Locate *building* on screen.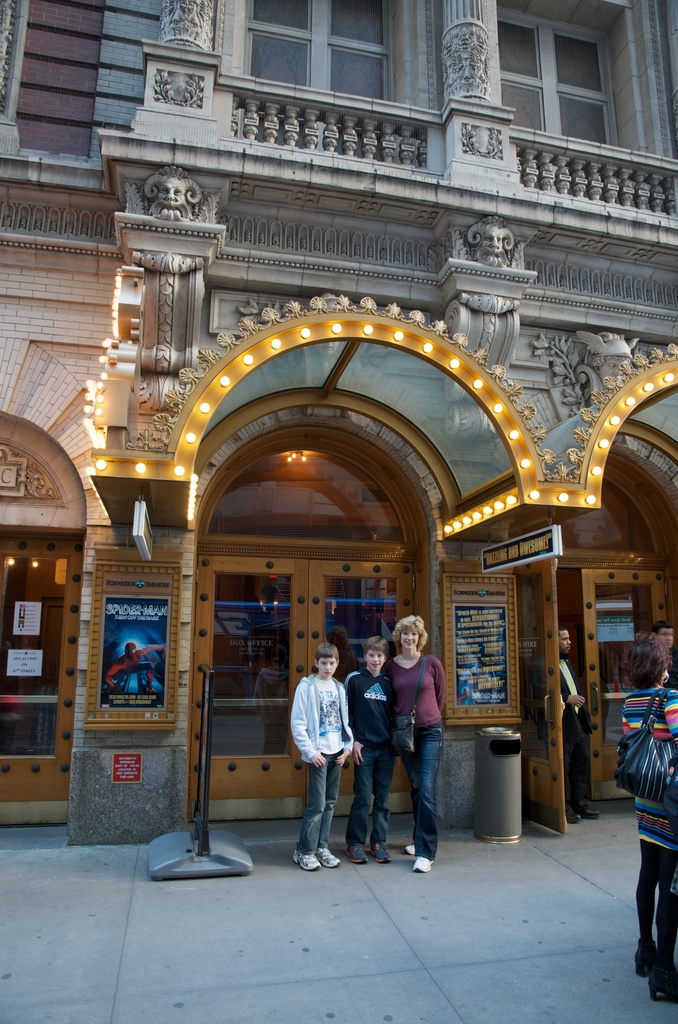
On screen at box=[0, 0, 677, 853].
